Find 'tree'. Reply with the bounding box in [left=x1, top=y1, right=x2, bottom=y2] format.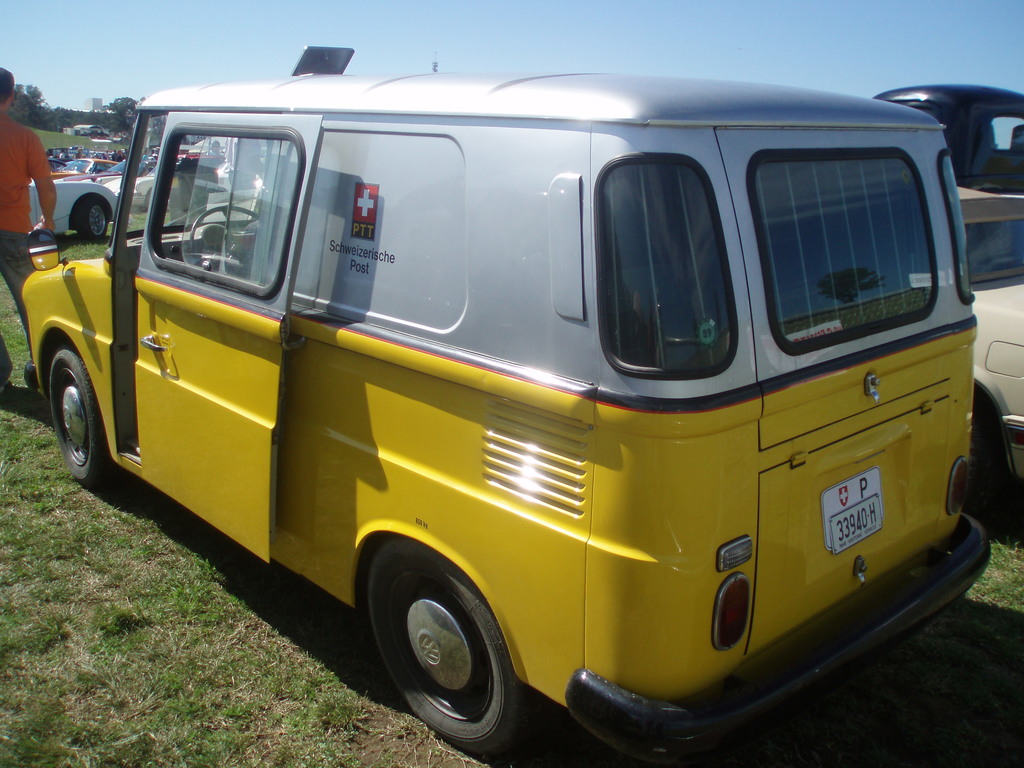
[left=20, top=81, right=45, bottom=109].
